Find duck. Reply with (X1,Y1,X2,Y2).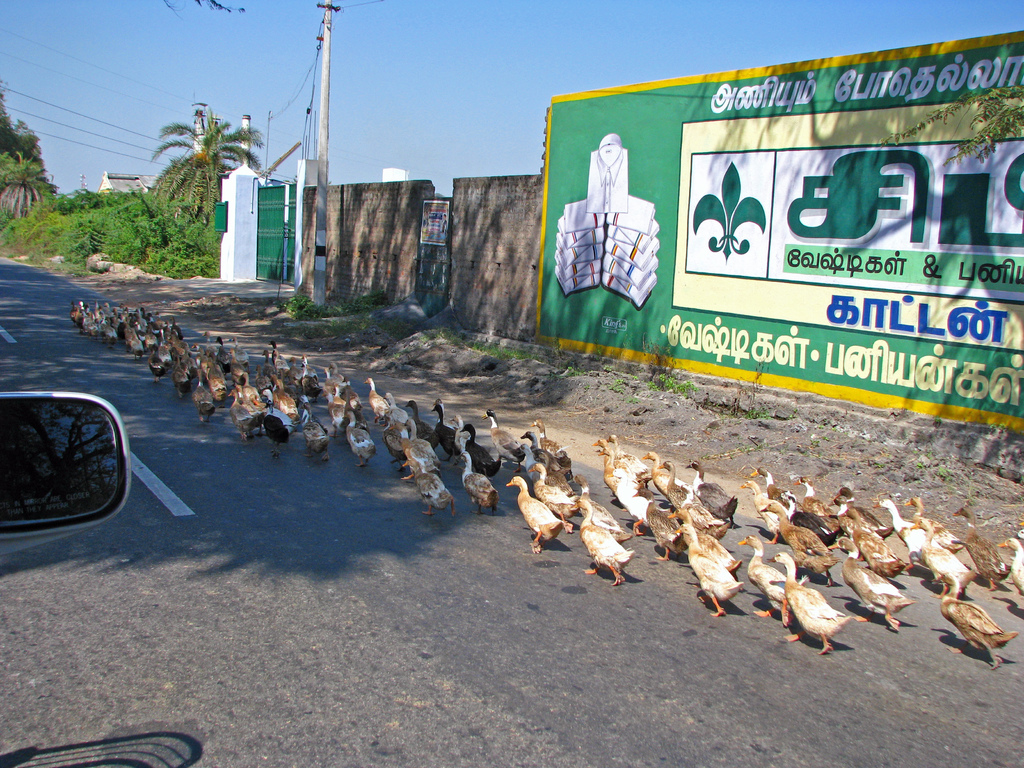
(291,378,323,399).
